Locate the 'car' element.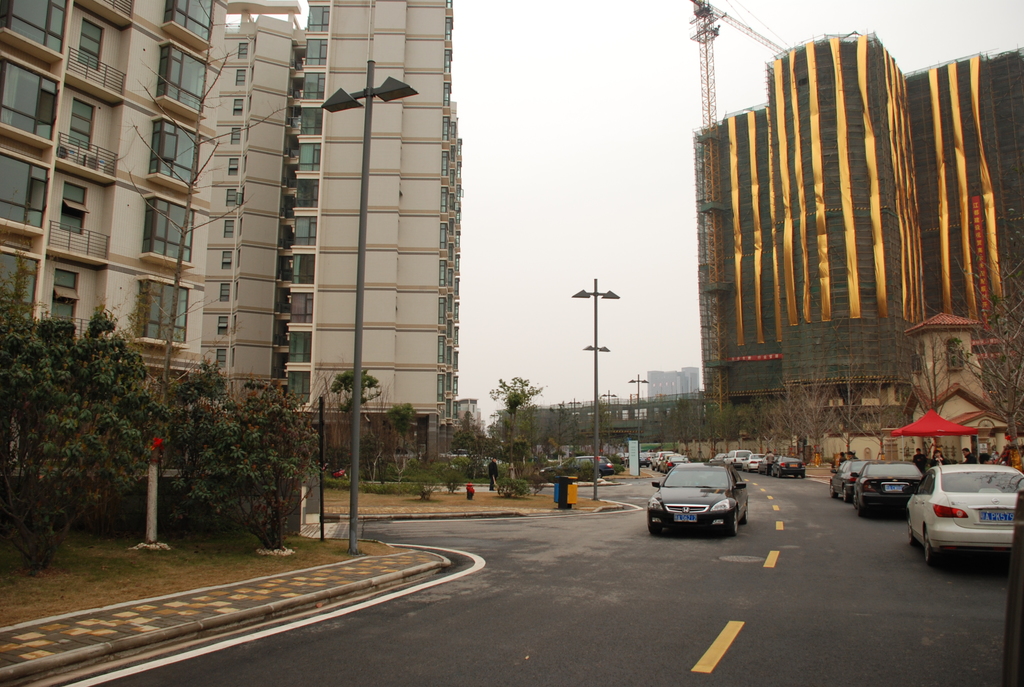
Element bbox: bbox(906, 460, 1023, 569).
